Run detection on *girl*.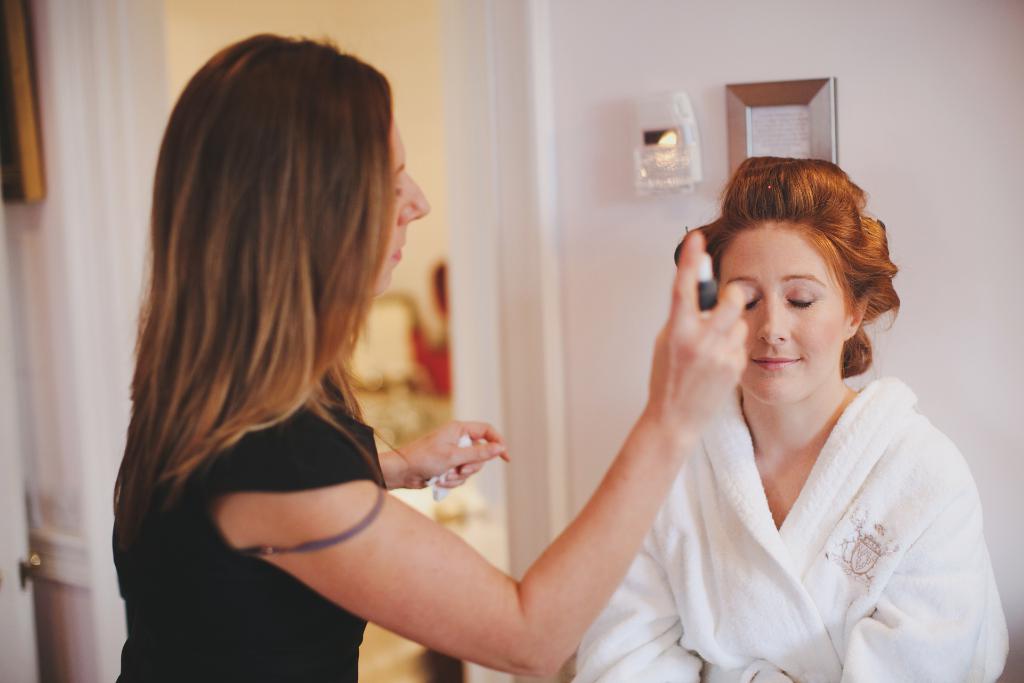
Result: 115, 31, 751, 682.
